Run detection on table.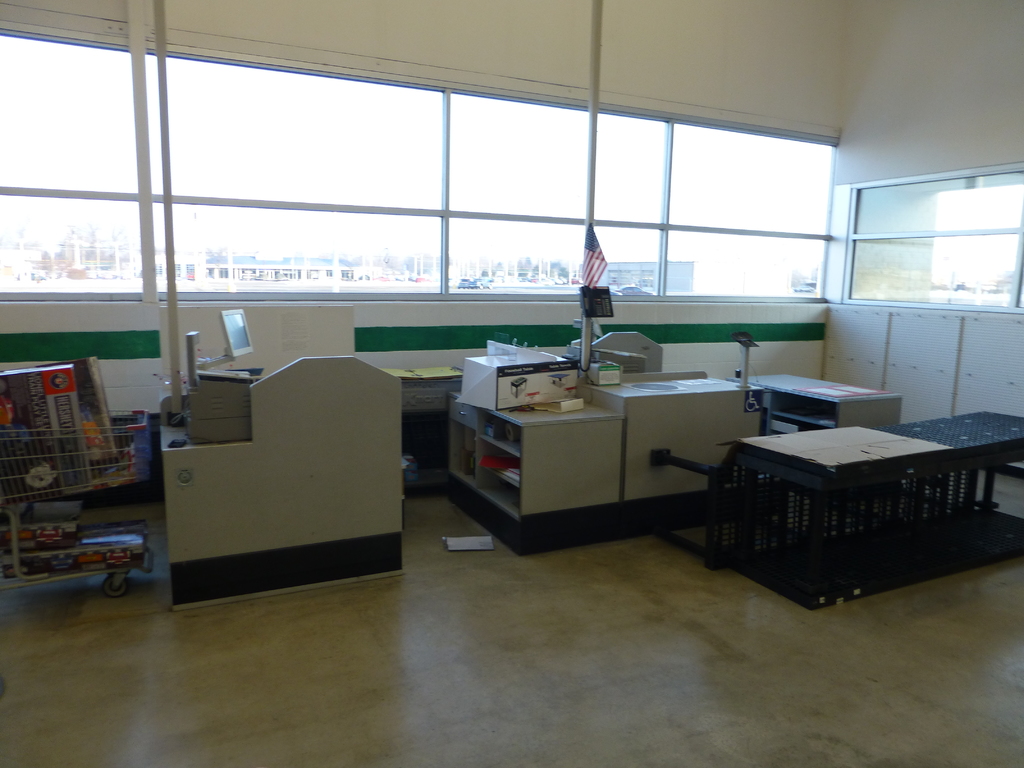
Result: [730, 371, 902, 473].
